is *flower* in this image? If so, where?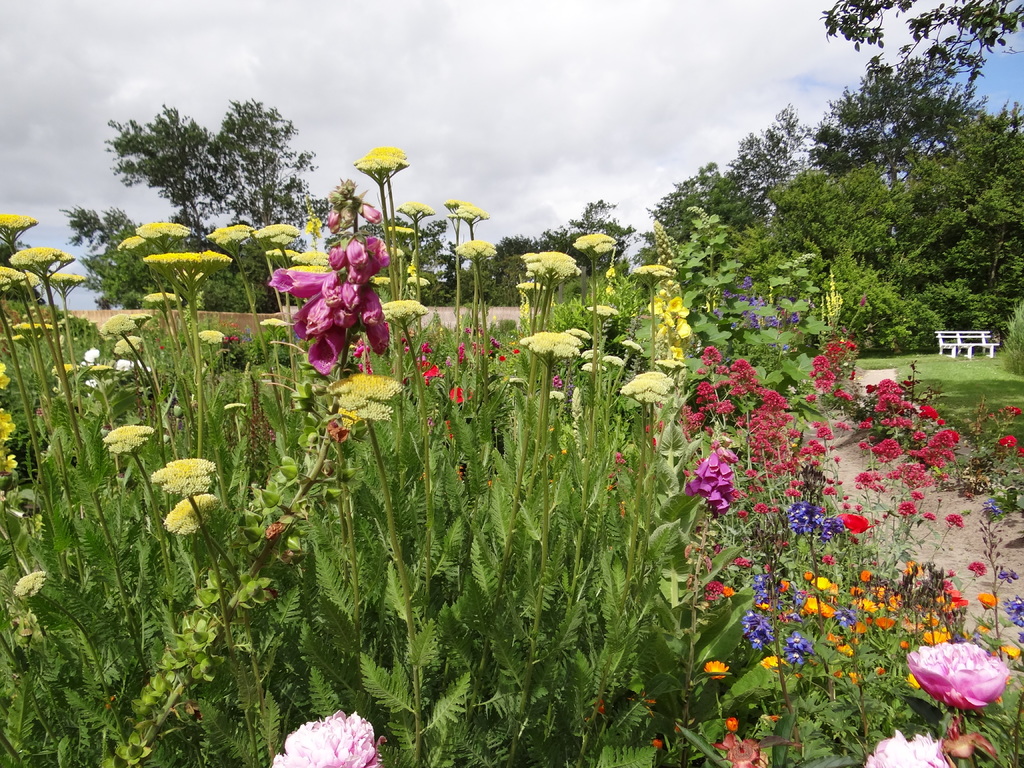
Yes, at (754, 503, 766, 514).
